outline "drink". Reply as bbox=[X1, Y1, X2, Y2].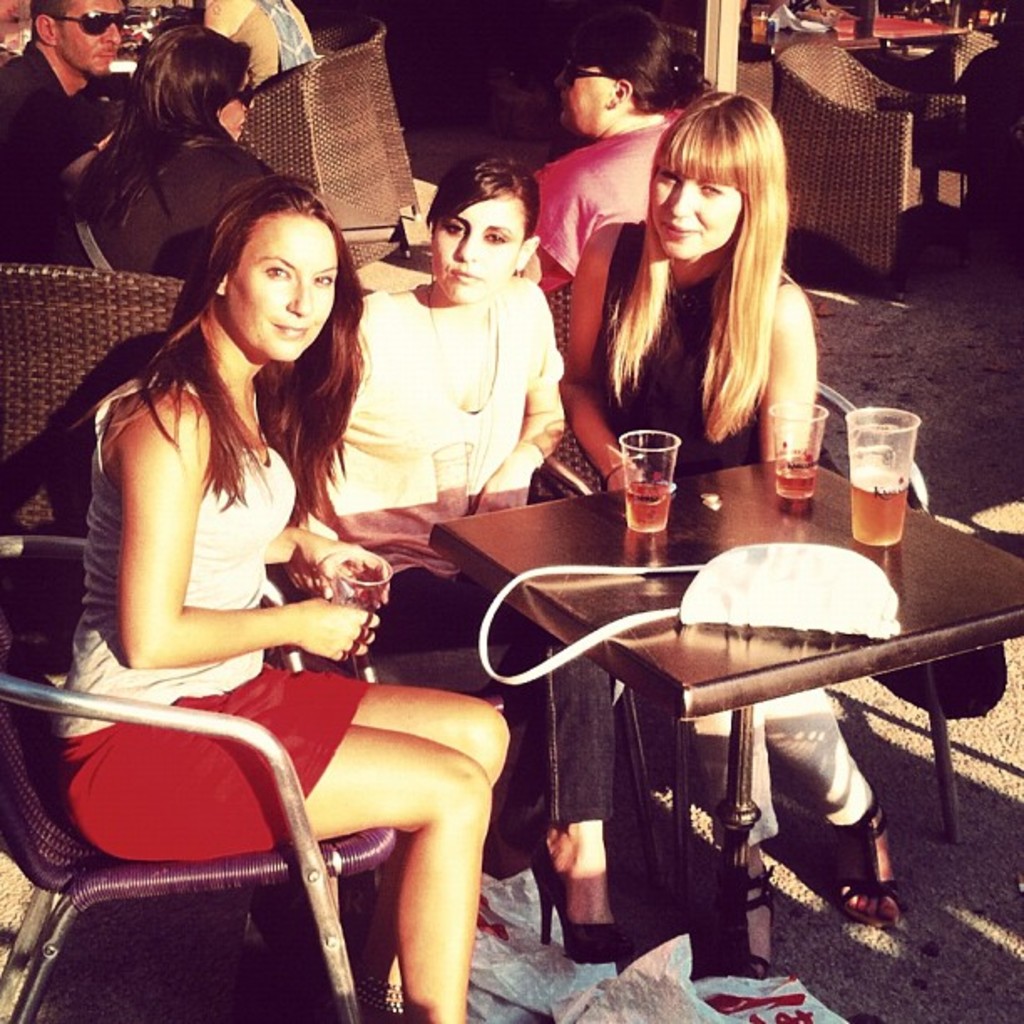
bbox=[773, 472, 815, 495].
